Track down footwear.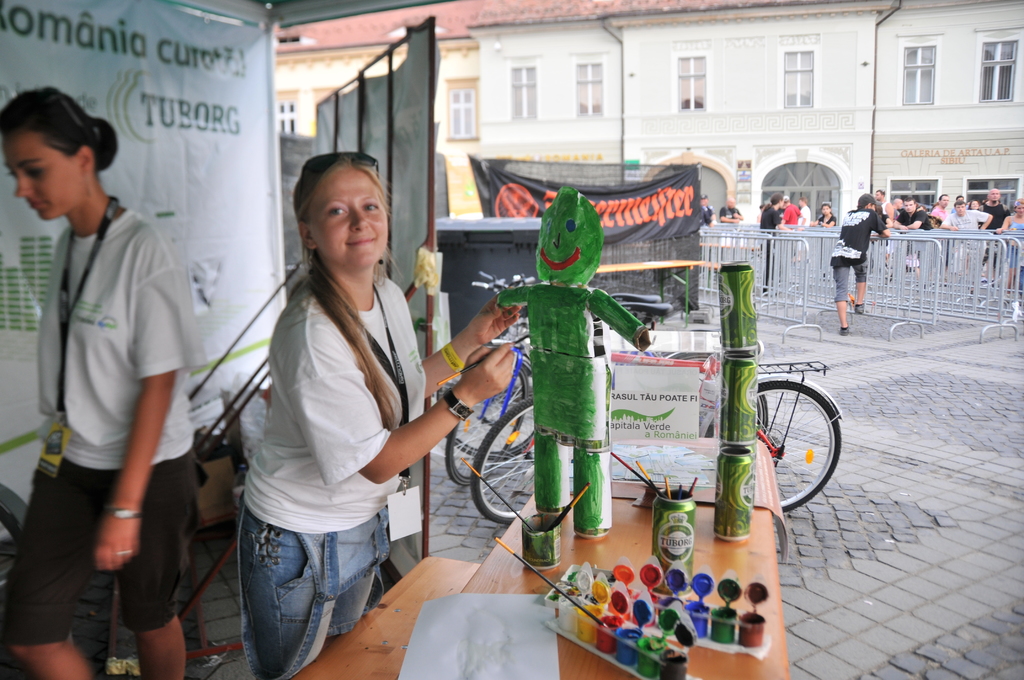
Tracked to <bbox>852, 303, 866, 316</bbox>.
